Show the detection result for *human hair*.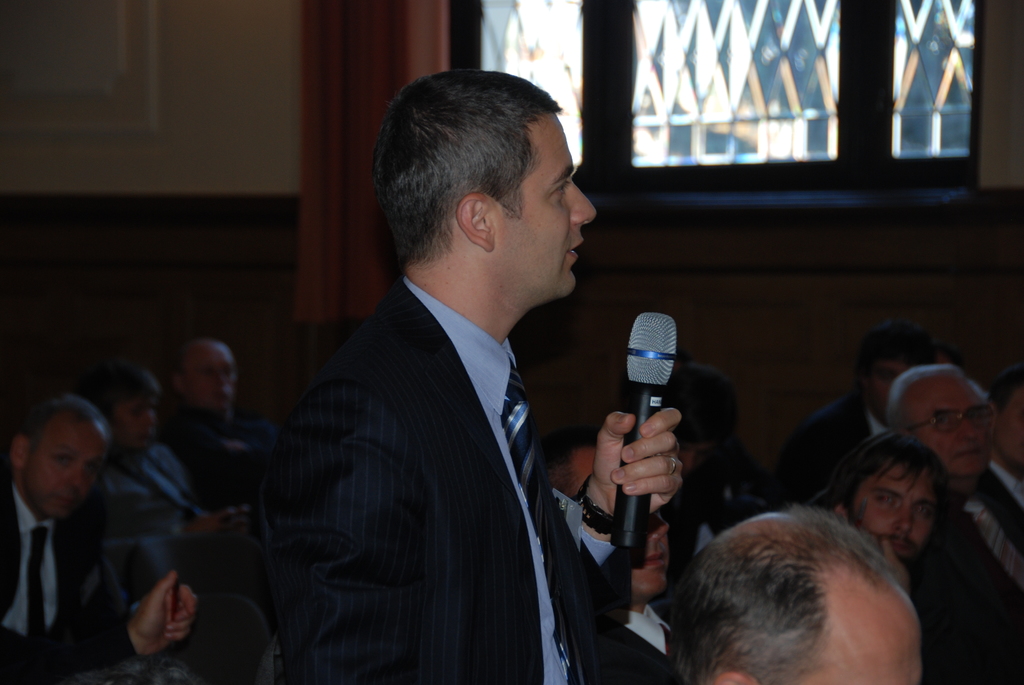
x1=661, y1=524, x2=918, y2=684.
